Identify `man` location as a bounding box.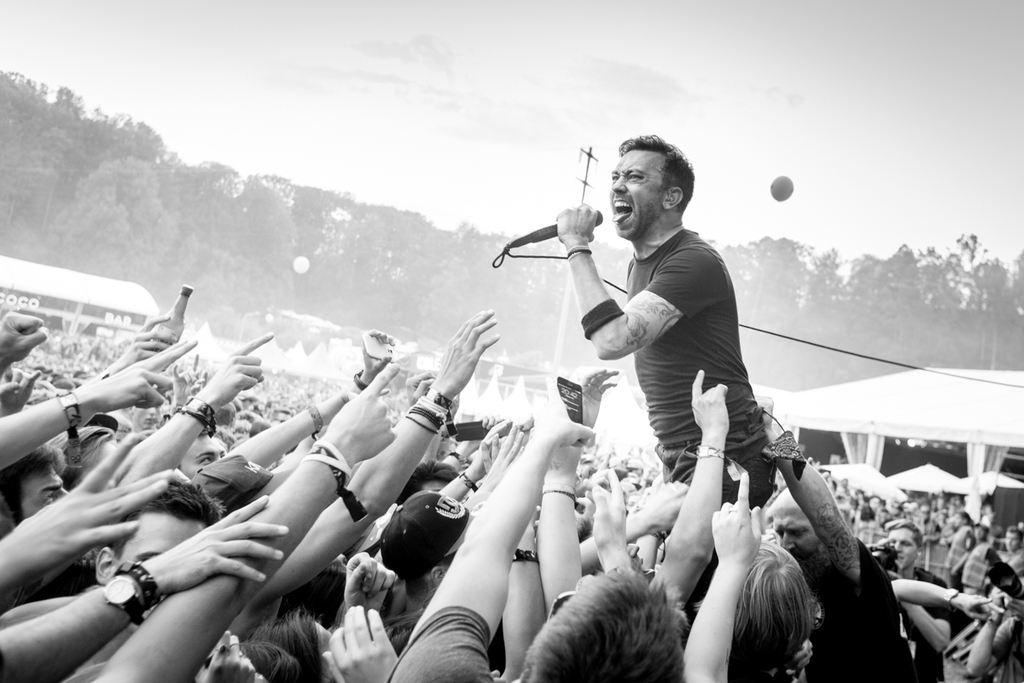
(left=537, top=150, right=803, bottom=616).
